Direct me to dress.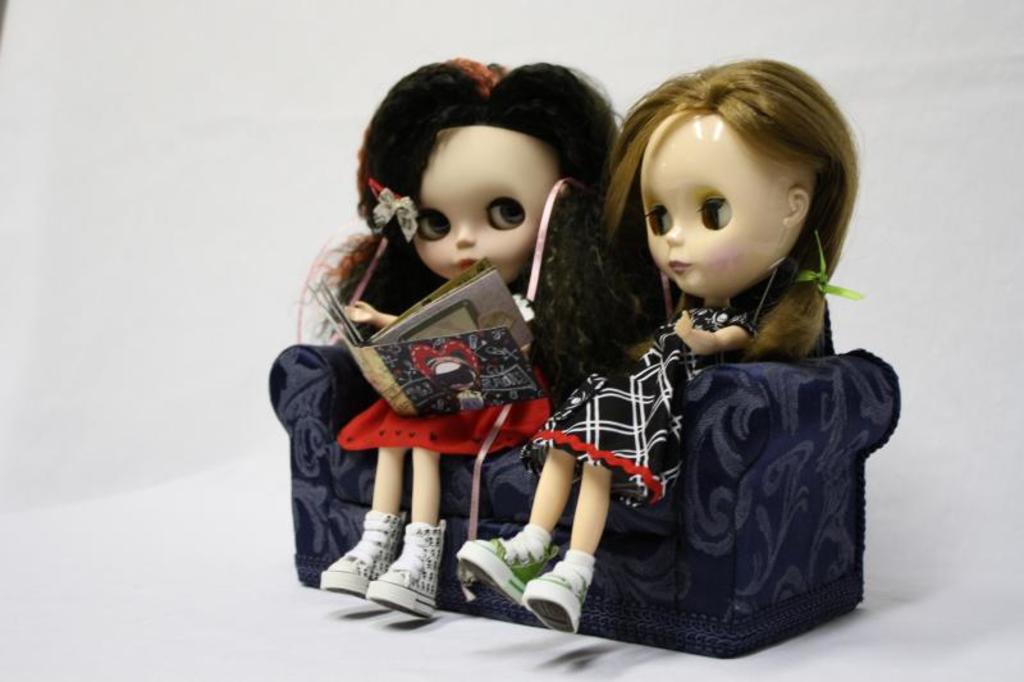
Direction: BBox(532, 307, 762, 507).
